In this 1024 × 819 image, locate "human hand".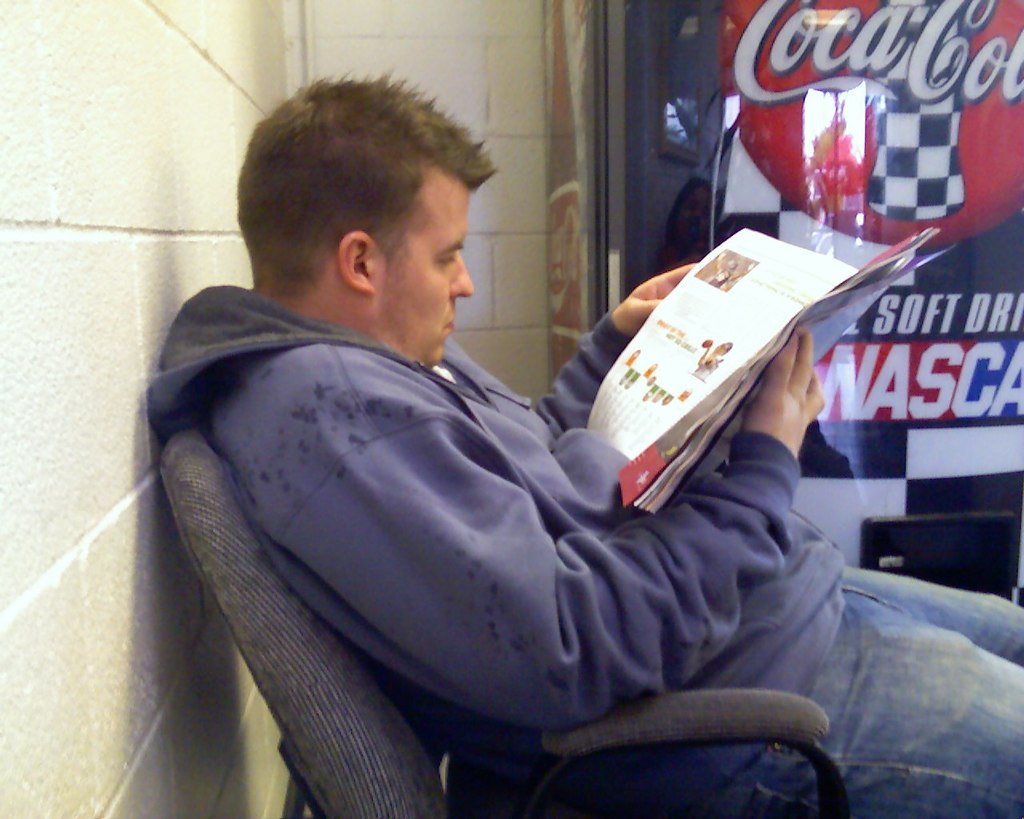
Bounding box: x1=762 y1=342 x2=838 y2=469.
